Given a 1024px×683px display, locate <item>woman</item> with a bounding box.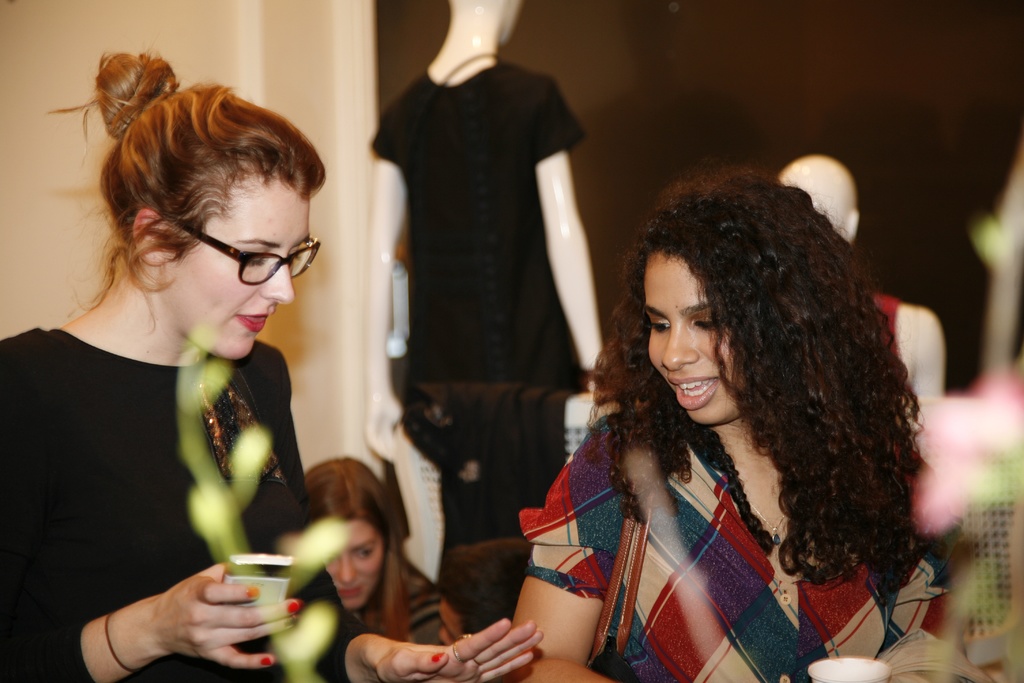
Located: crop(509, 173, 1007, 682).
